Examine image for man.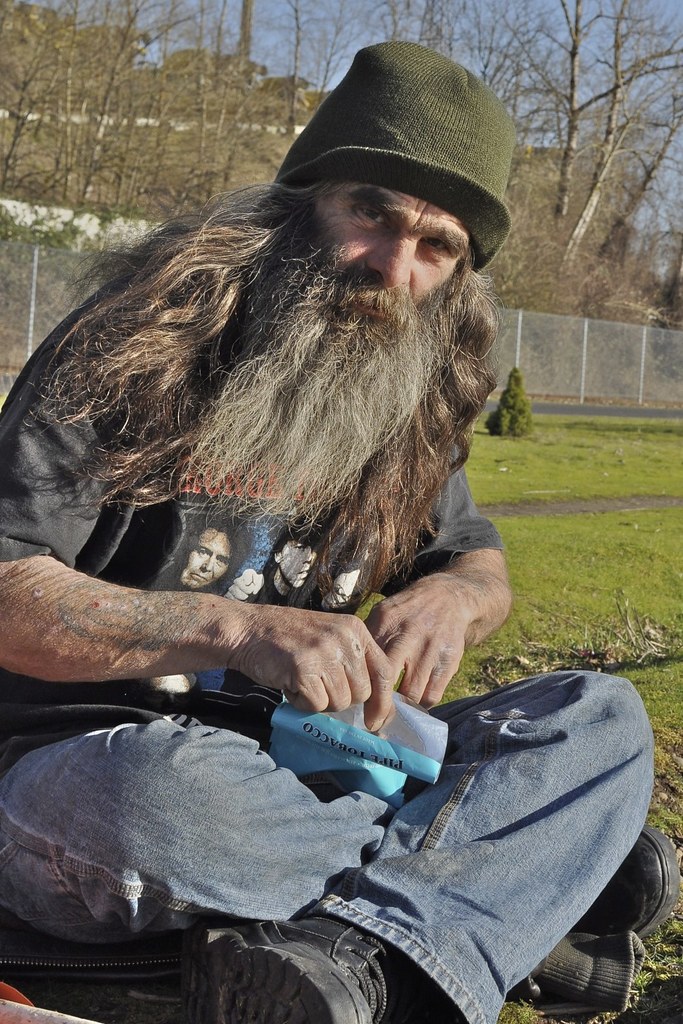
Examination result: Rect(225, 508, 329, 704).
